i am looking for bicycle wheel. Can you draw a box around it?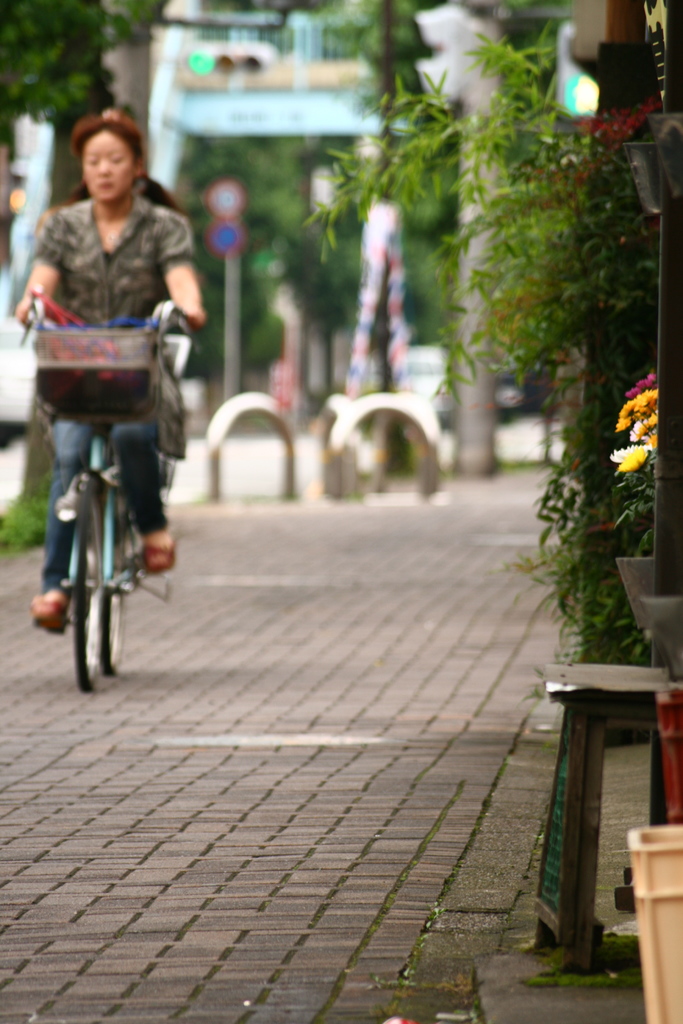
Sure, the bounding box is l=101, t=494, r=127, b=674.
